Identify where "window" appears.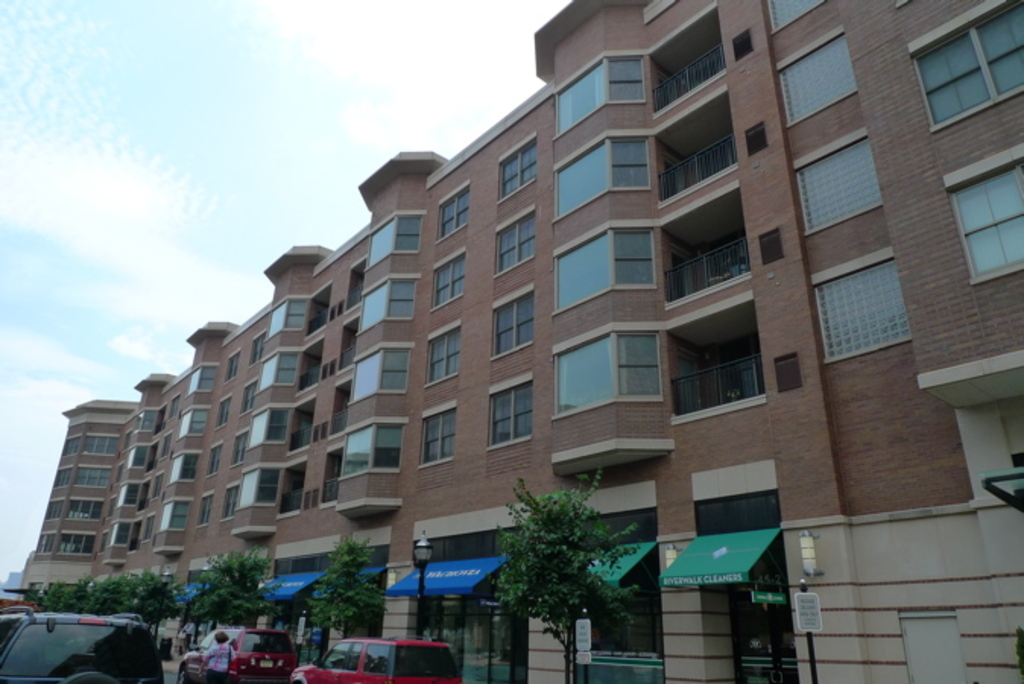
Appears at l=249, t=325, r=269, b=360.
